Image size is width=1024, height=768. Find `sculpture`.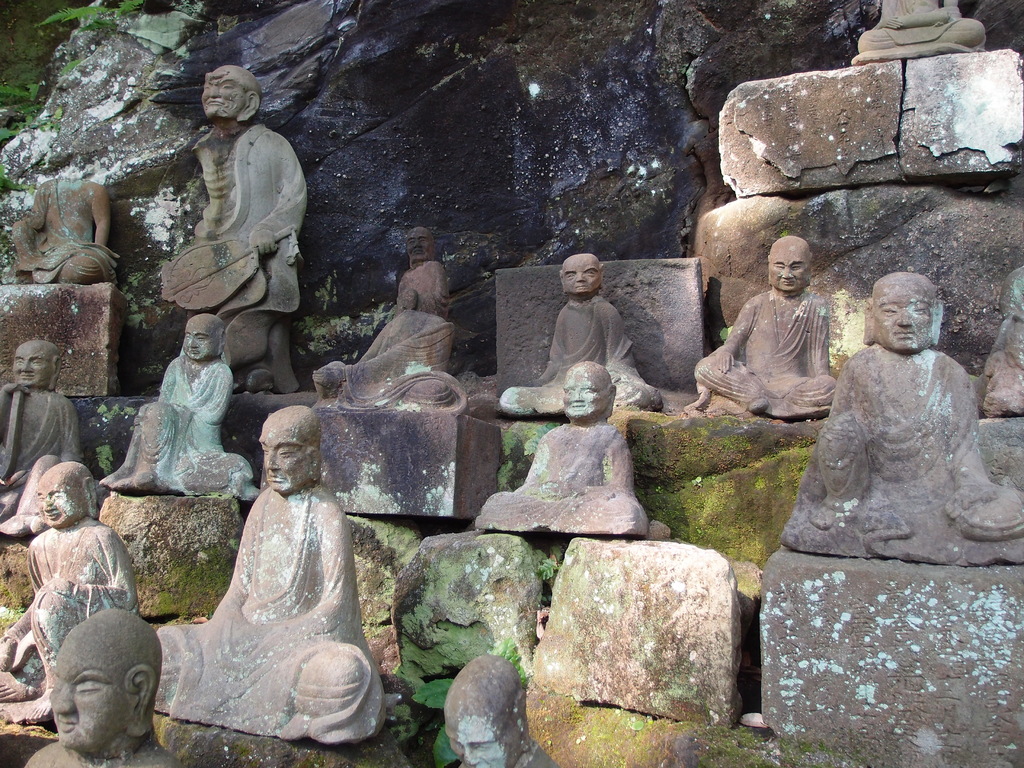
{"x1": 9, "y1": 170, "x2": 123, "y2": 287}.
